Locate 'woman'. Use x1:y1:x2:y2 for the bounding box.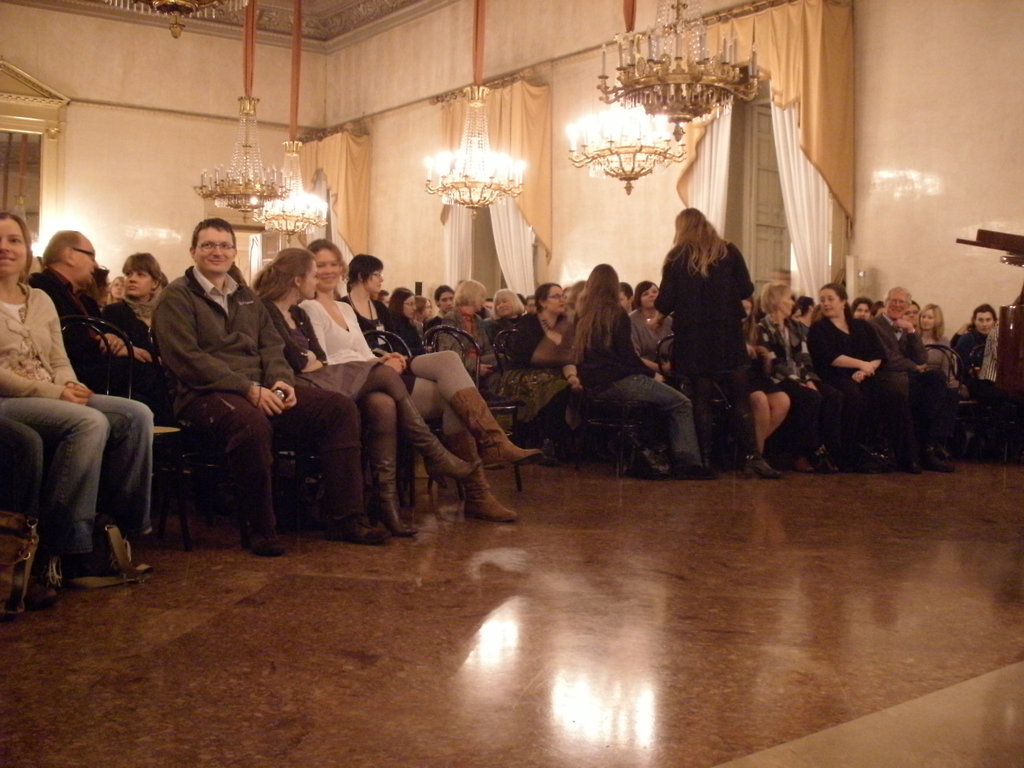
0:205:156:588.
